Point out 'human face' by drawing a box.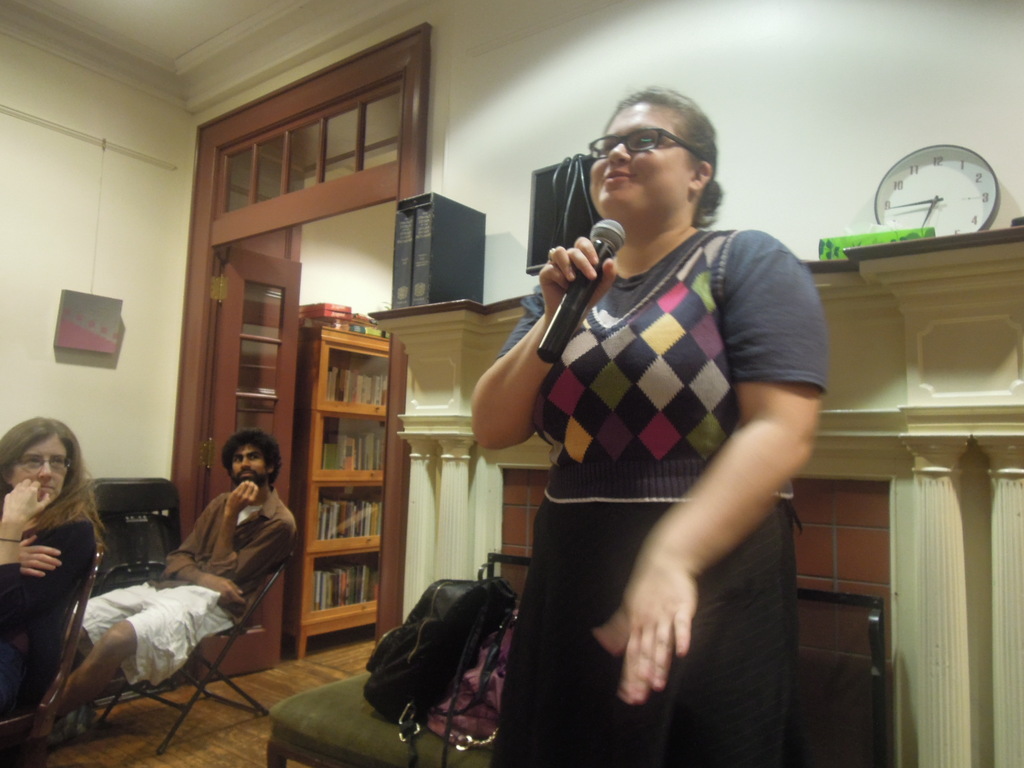
<bbox>10, 437, 68, 502</bbox>.
